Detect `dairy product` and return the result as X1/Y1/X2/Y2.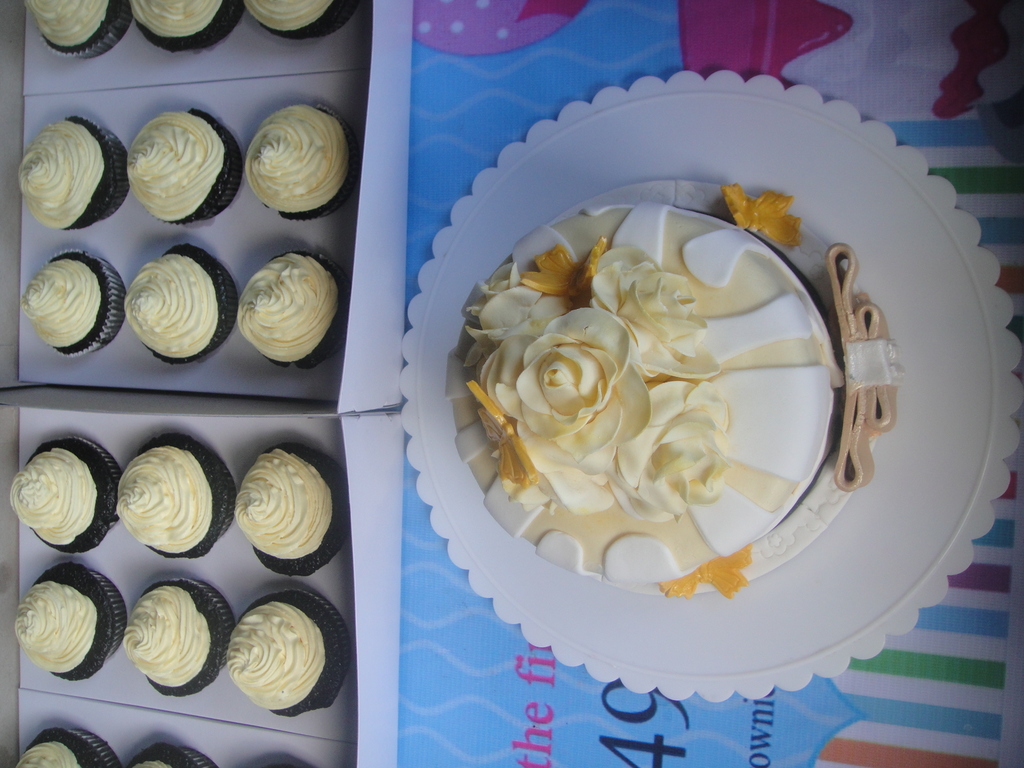
241/0/319/26.
